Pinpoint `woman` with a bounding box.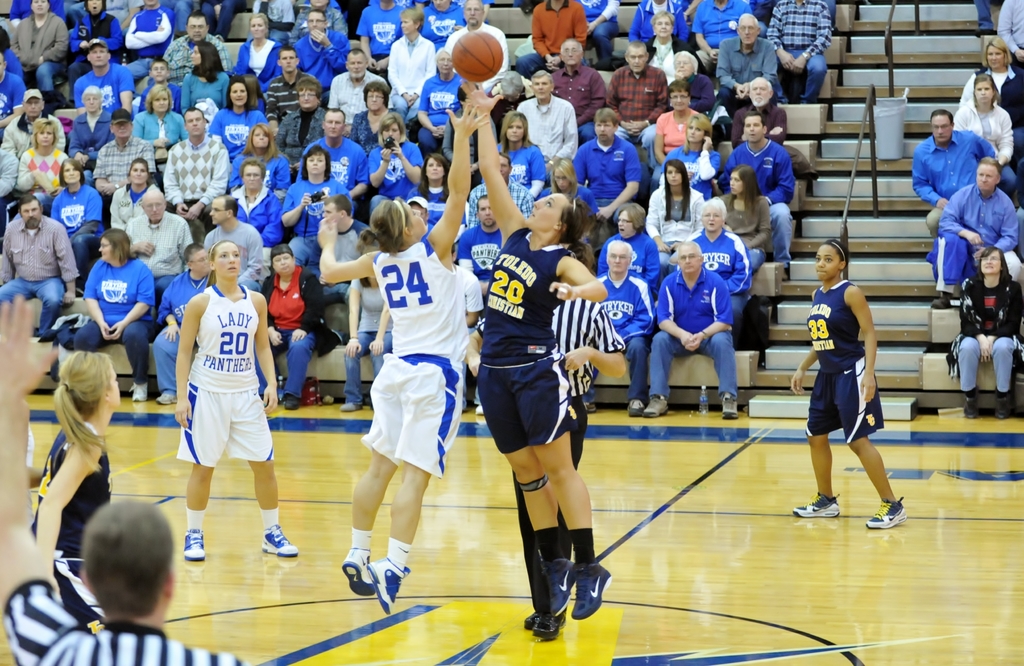
(x1=646, y1=76, x2=704, y2=162).
